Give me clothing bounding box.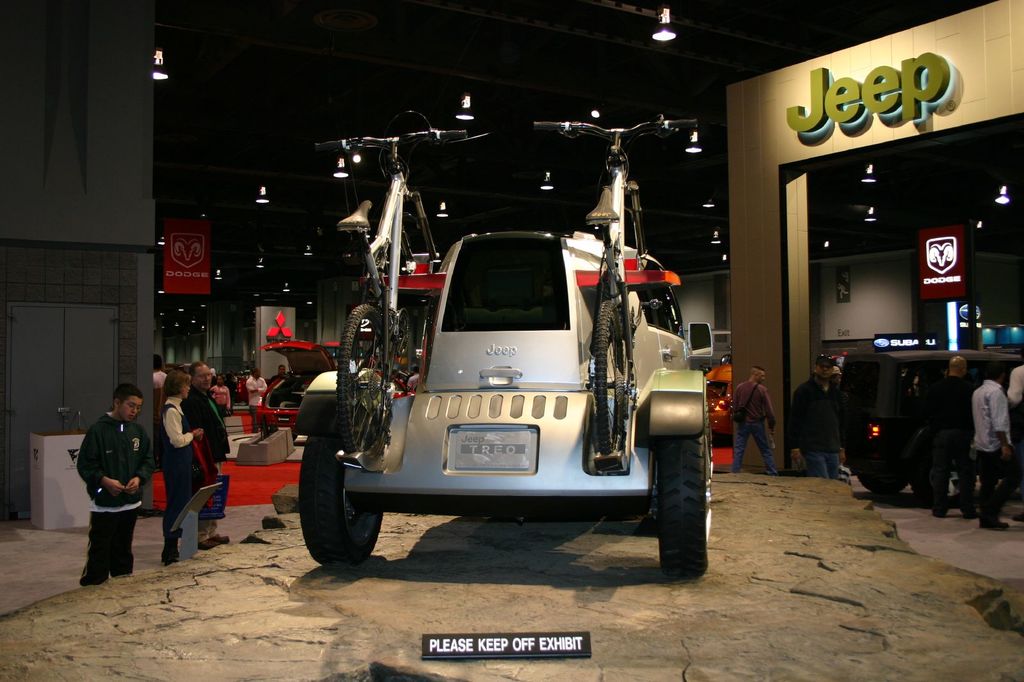
72, 397, 150, 580.
